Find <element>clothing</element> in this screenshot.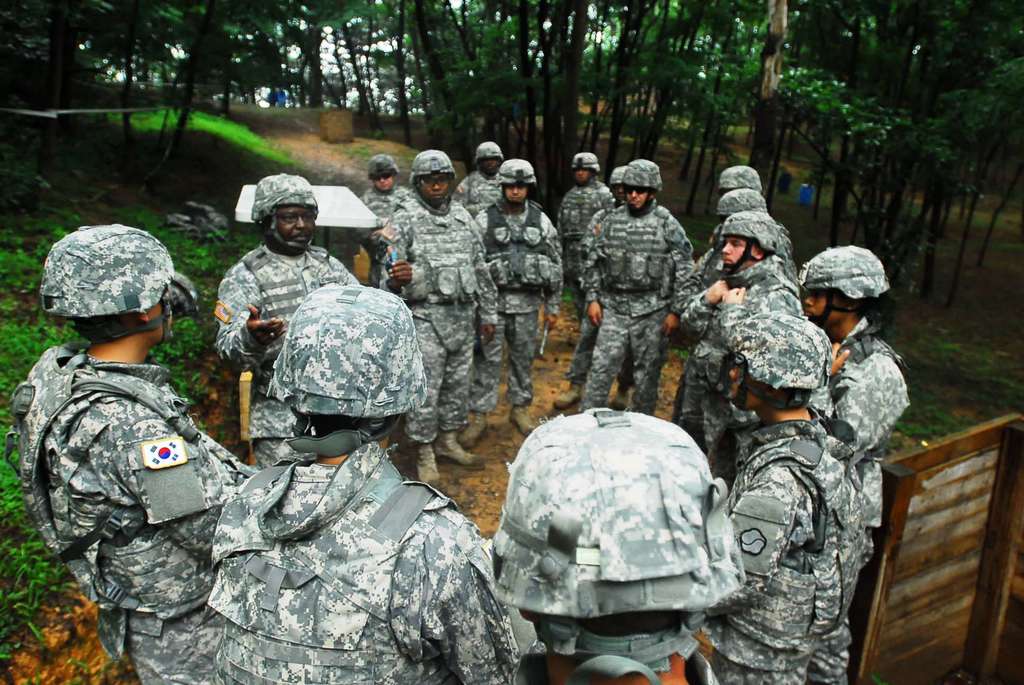
The bounding box for <element>clothing</element> is <box>673,256,796,469</box>.
